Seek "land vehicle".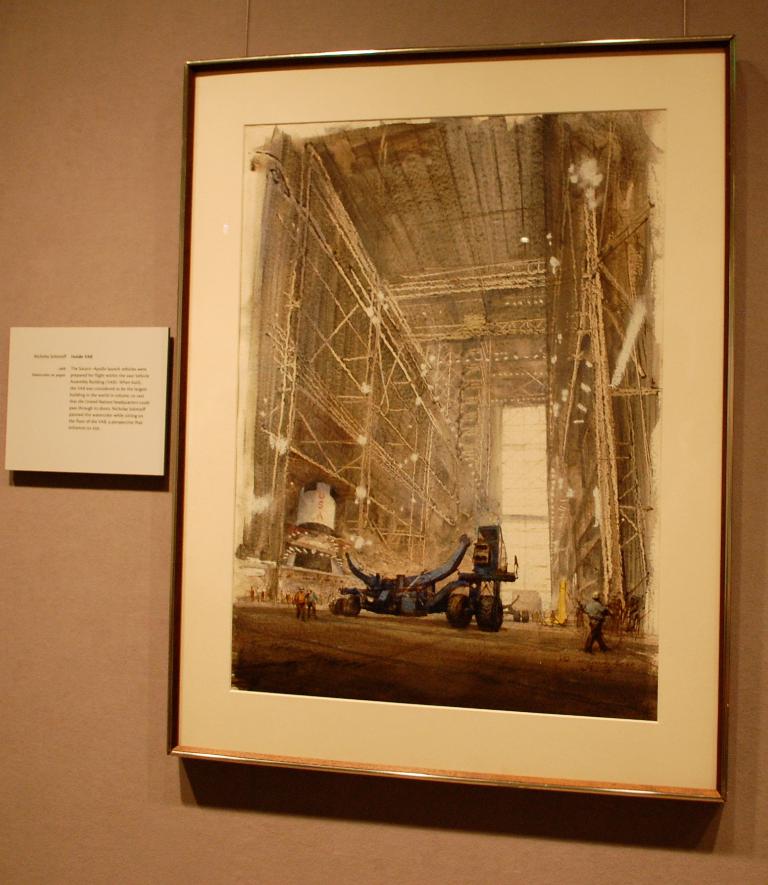
left=338, top=532, right=511, bottom=626.
